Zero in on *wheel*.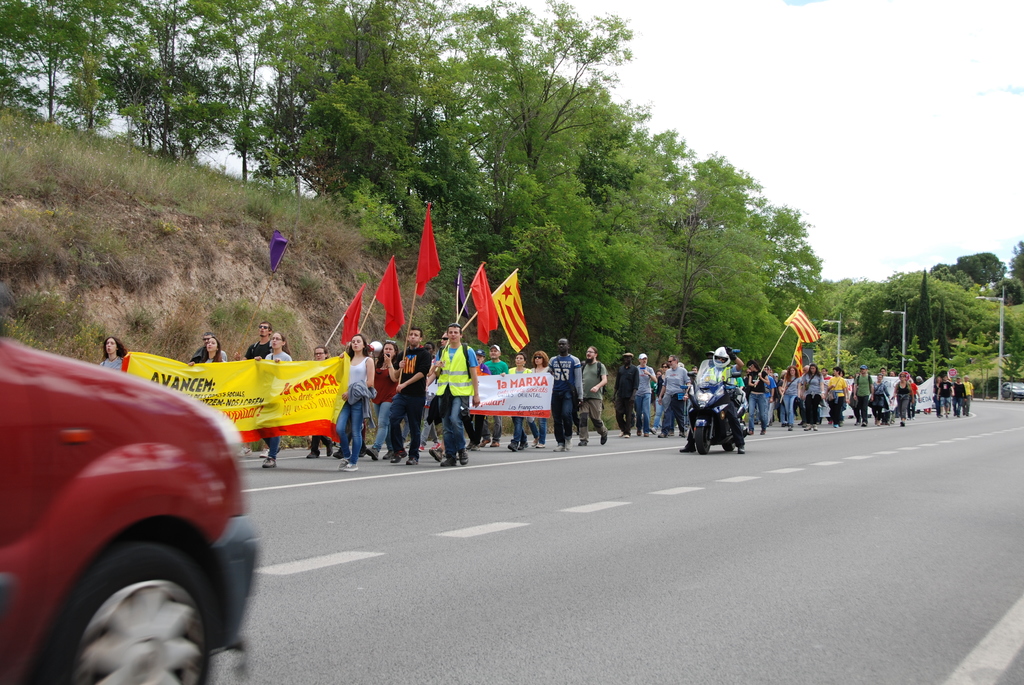
Zeroed in: l=1001, t=394, r=1004, b=401.
